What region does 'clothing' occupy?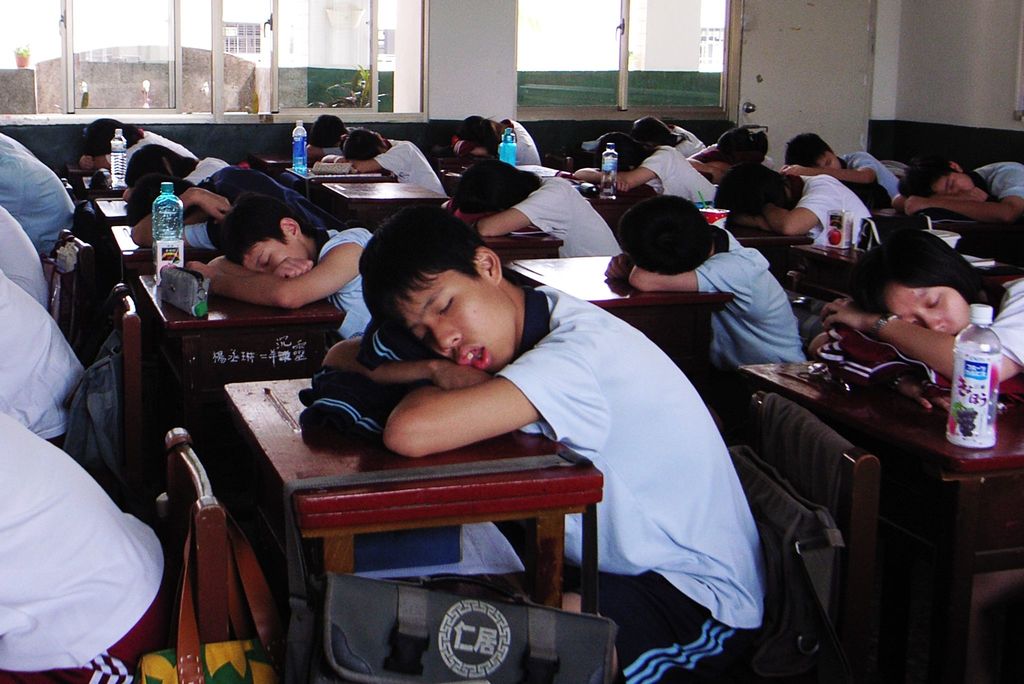
bbox(963, 163, 1023, 195).
